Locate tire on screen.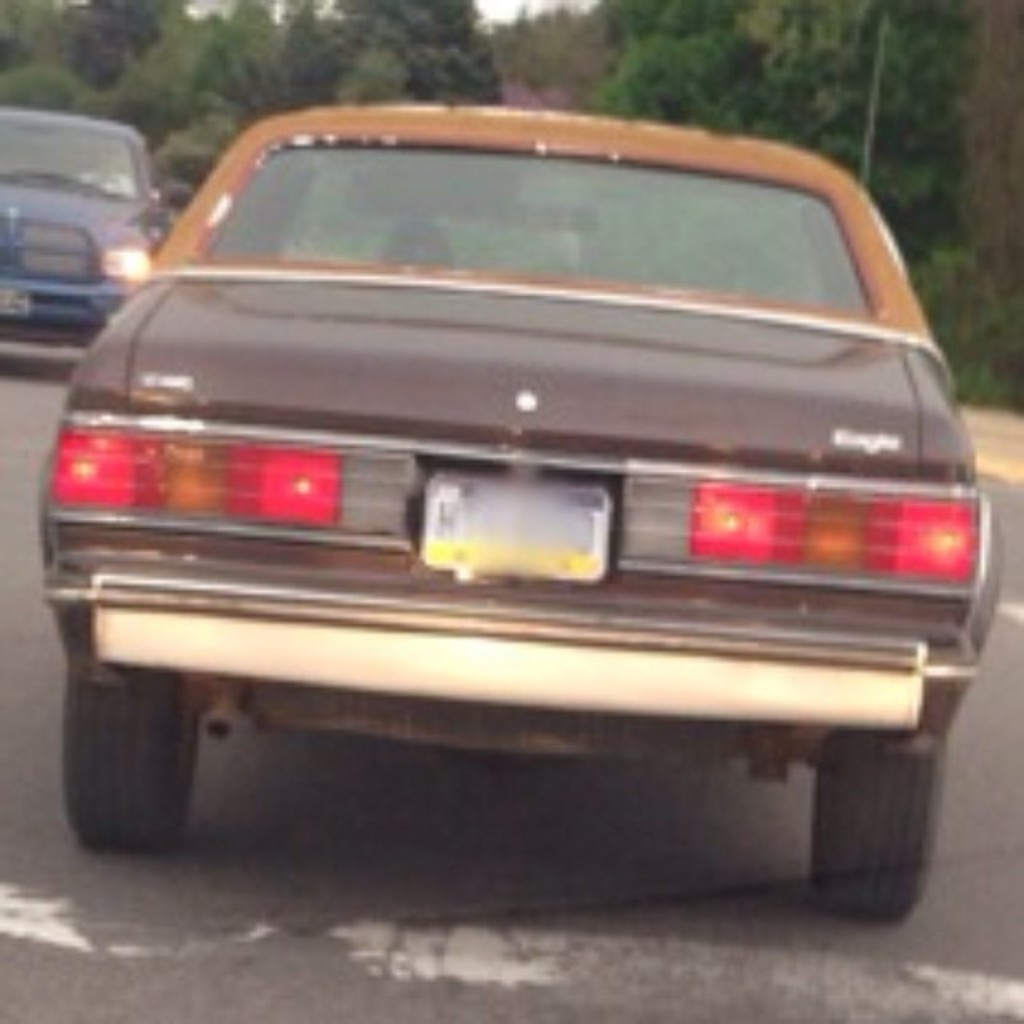
On screen at 66, 670, 203, 848.
